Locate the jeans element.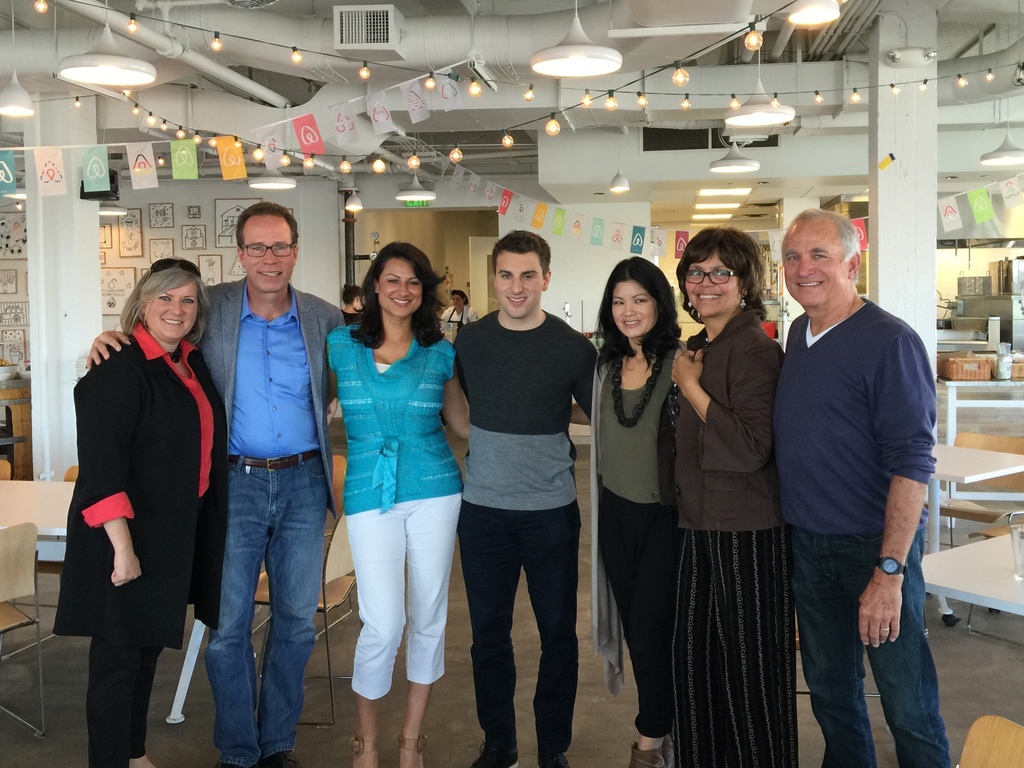
Element bbox: select_region(790, 527, 952, 767).
